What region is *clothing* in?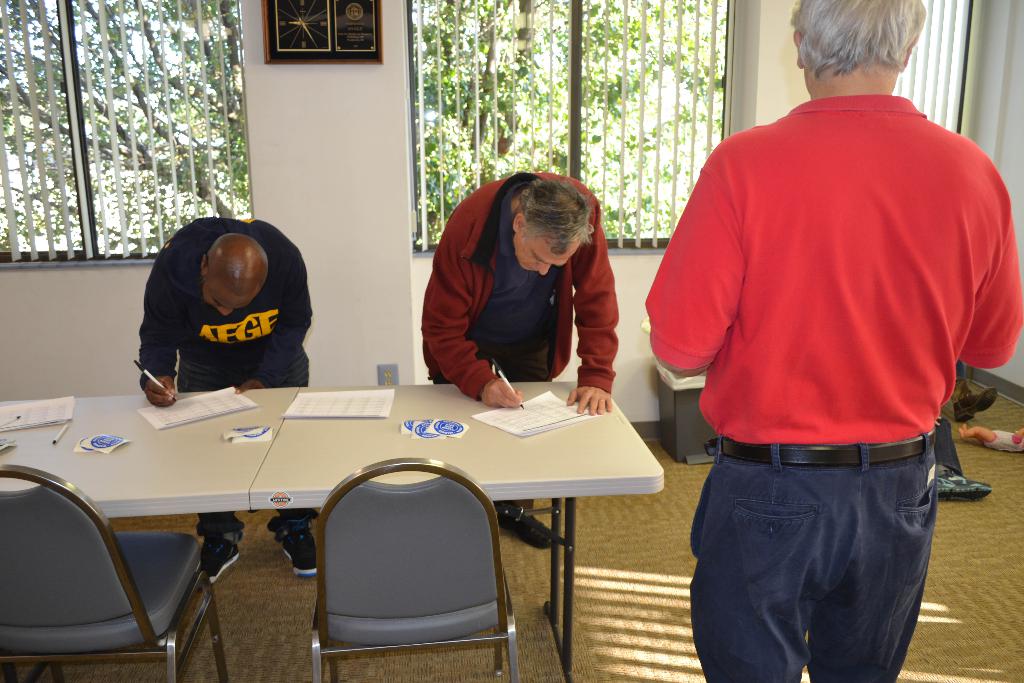
select_region(934, 414, 963, 474).
